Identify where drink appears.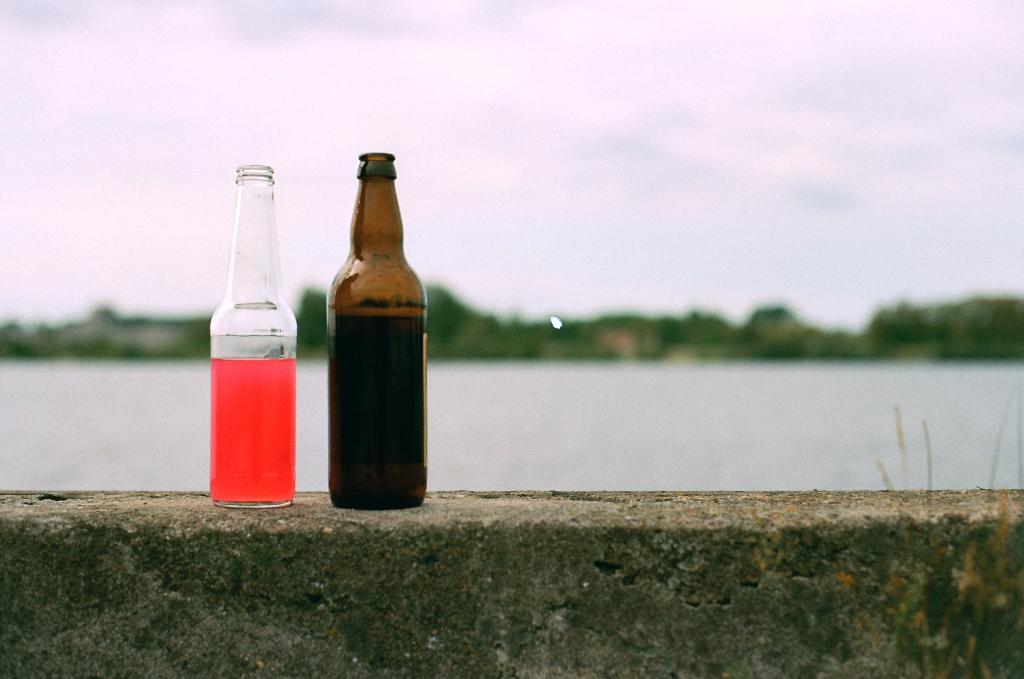
Appears at <box>327,156,452,523</box>.
